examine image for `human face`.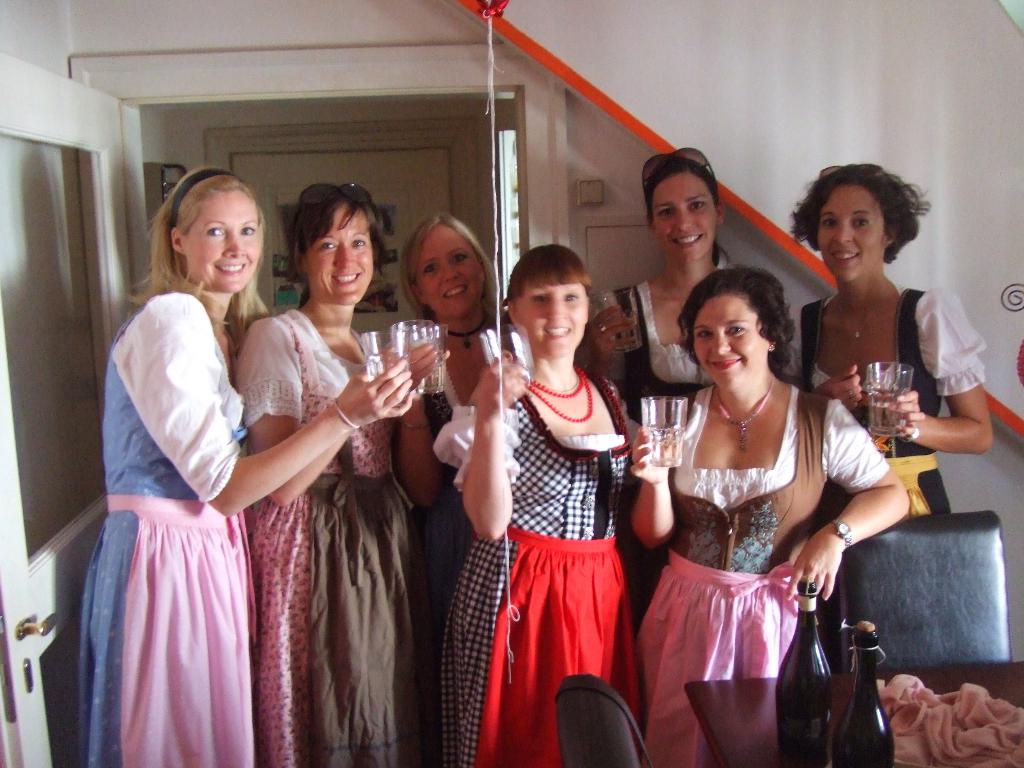
Examination result: {"x1": 647, "y1": 172, "x2": 725, "y2": 262}.
